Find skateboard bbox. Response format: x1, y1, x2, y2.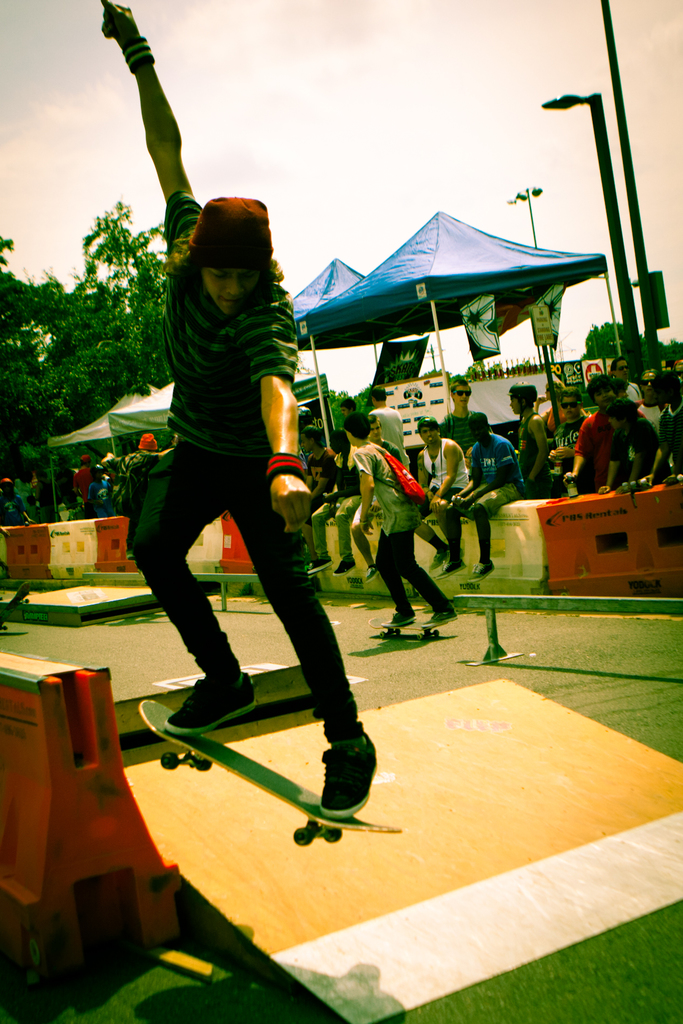
379, 612, 453, 644.
